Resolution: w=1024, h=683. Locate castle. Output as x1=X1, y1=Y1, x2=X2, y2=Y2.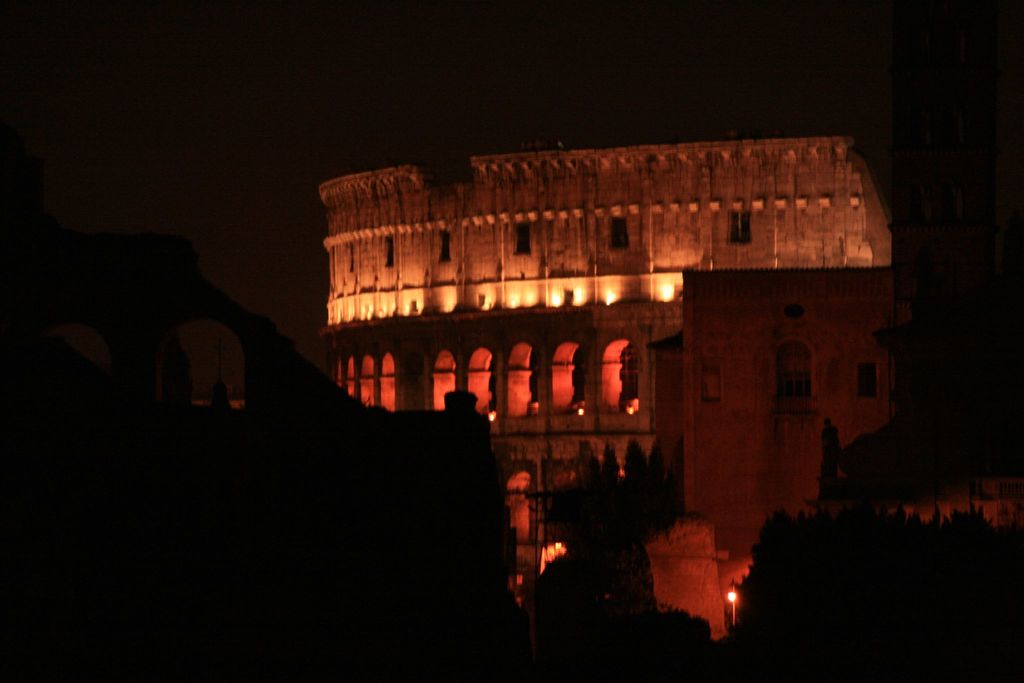
x1=292, y1=61, x2=993, y2=629.
